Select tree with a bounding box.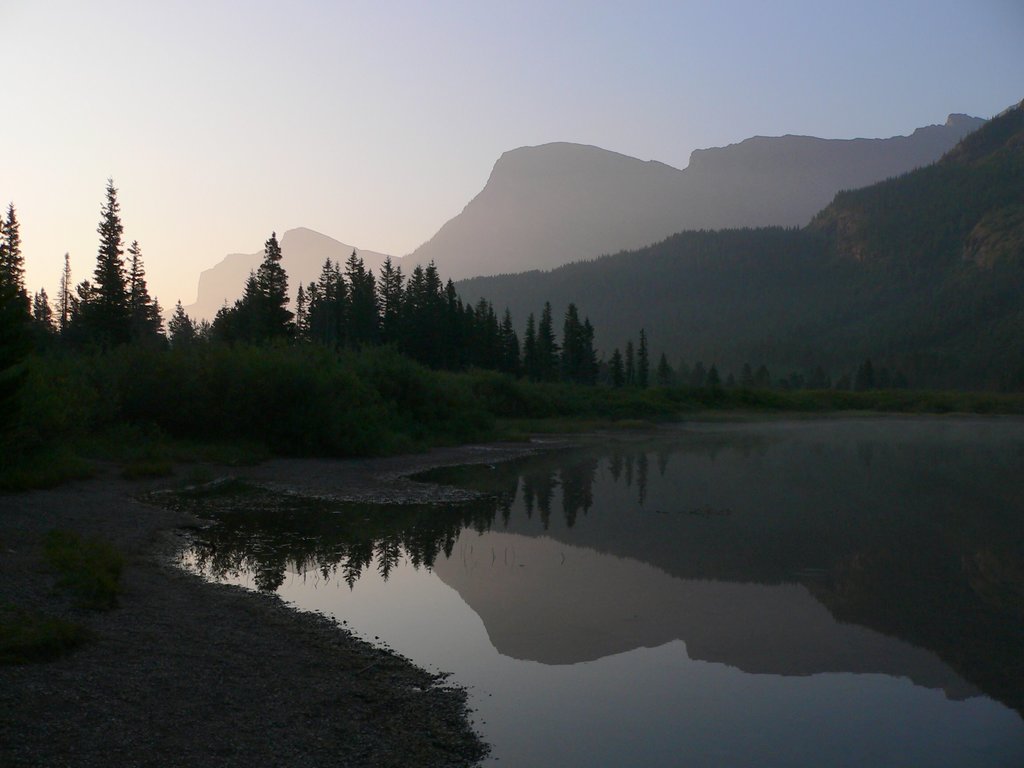
bbox=(1010, 344, 1023, 394).
